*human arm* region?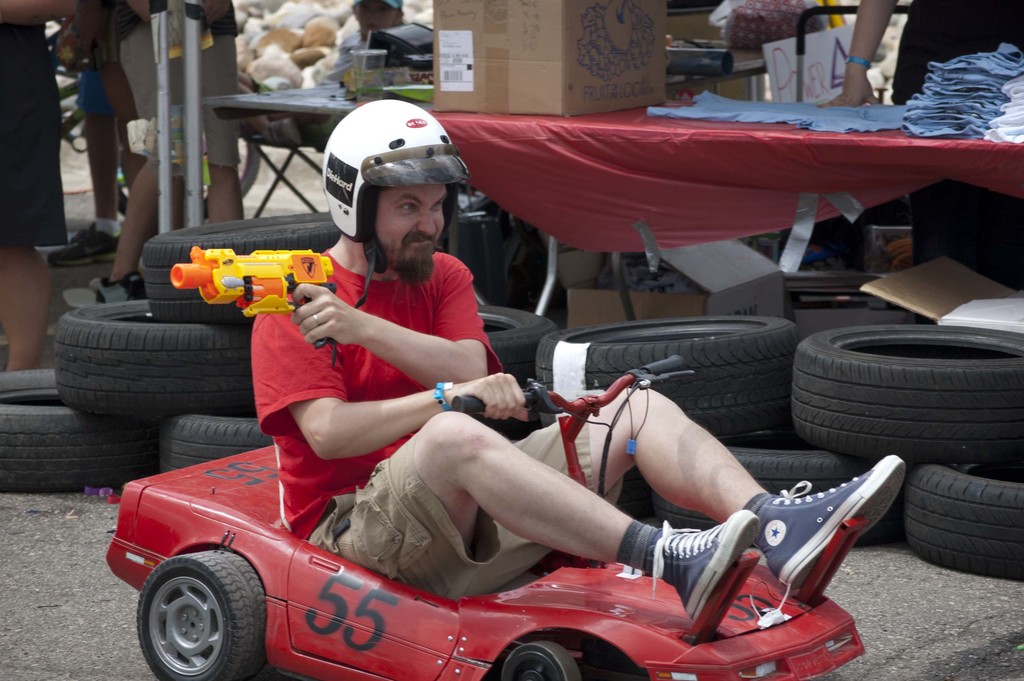
crop(289, 251, 492, 395)
